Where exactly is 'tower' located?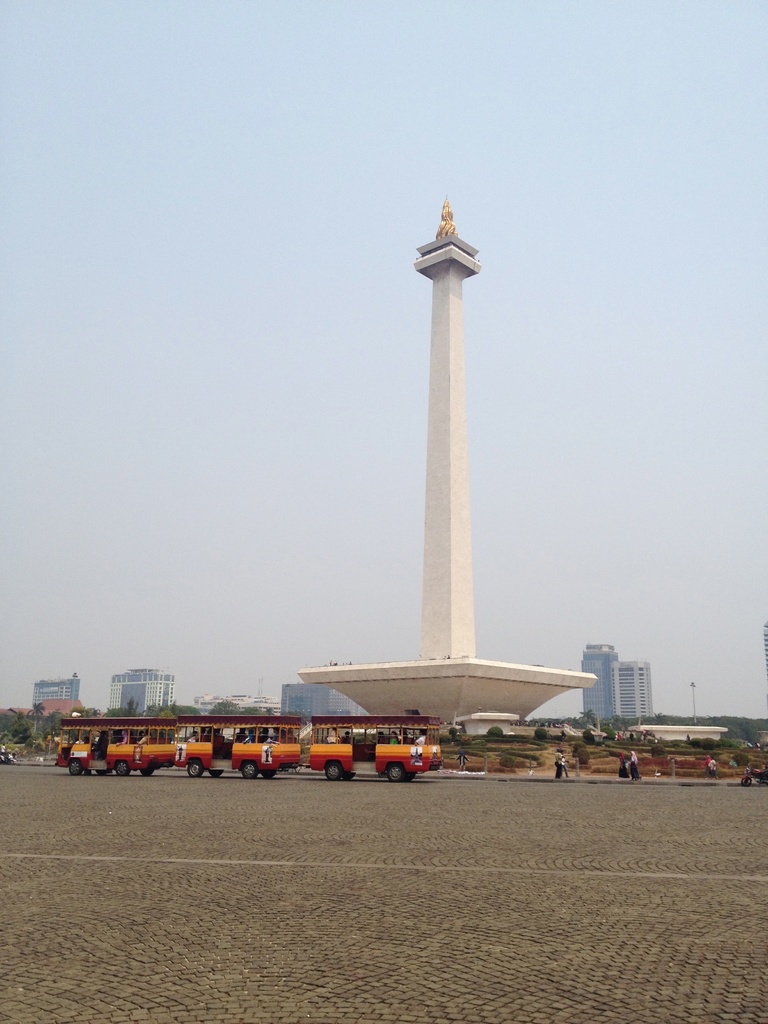
Its bounding box is locate(102, 664, 175, 713).
